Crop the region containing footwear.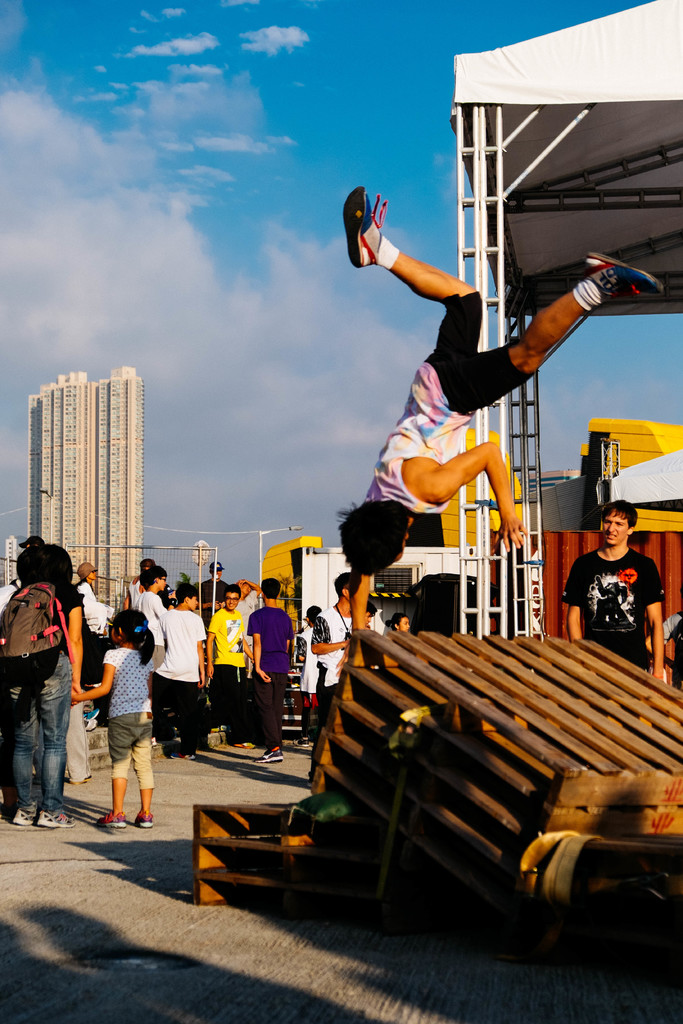
Crop region: [36, 813, 74, 830].
